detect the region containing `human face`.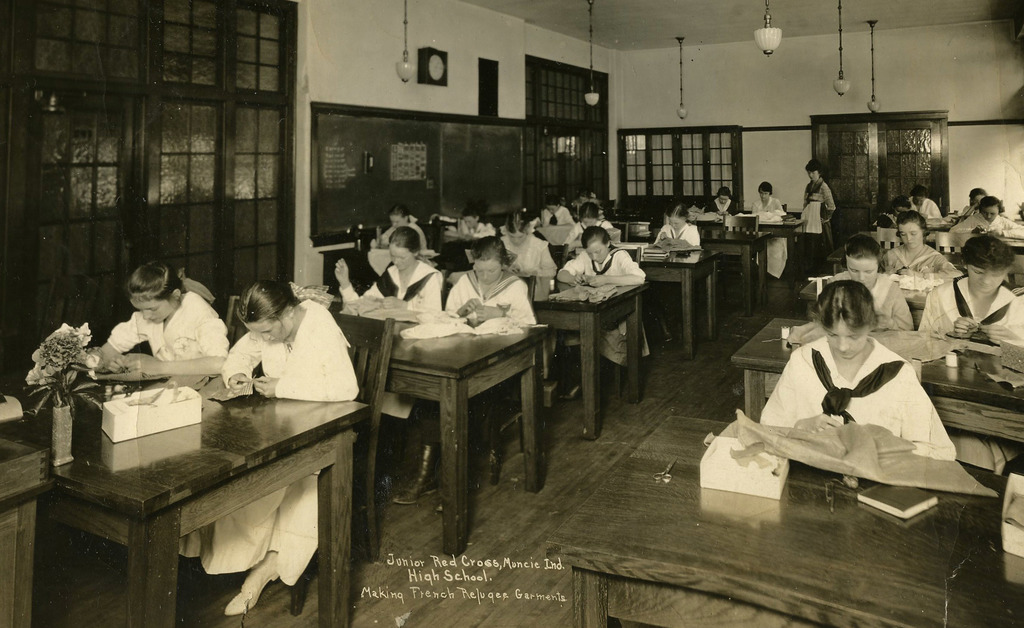
pyautogui.locateOnScreen(849, 252, 877, 290).
